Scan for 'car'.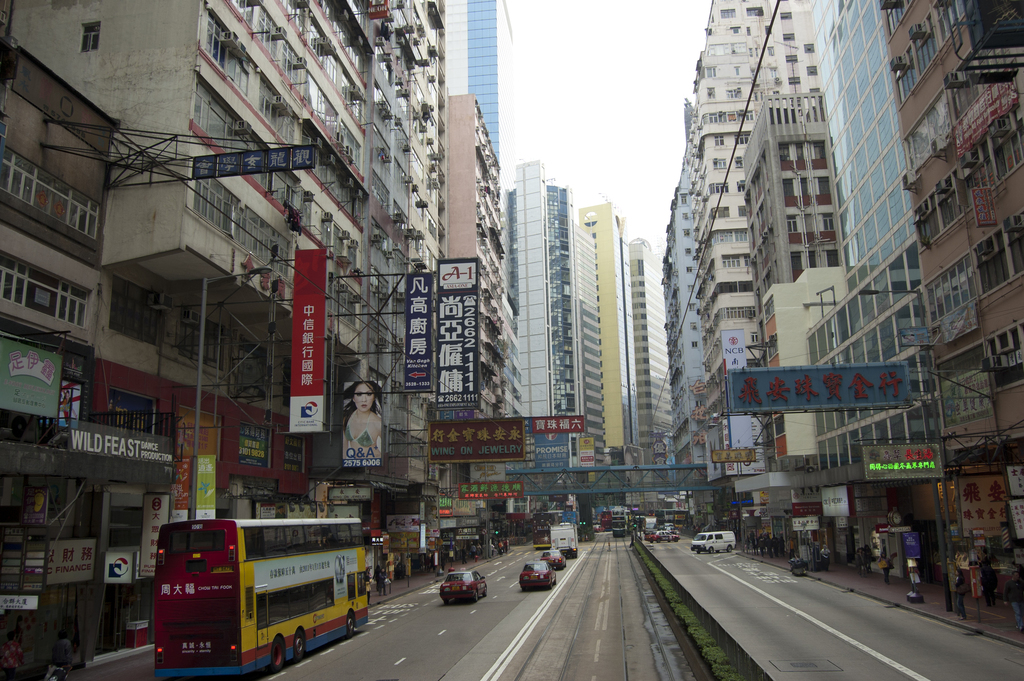
Scan result: bbox(644, 529, 681, 544).
